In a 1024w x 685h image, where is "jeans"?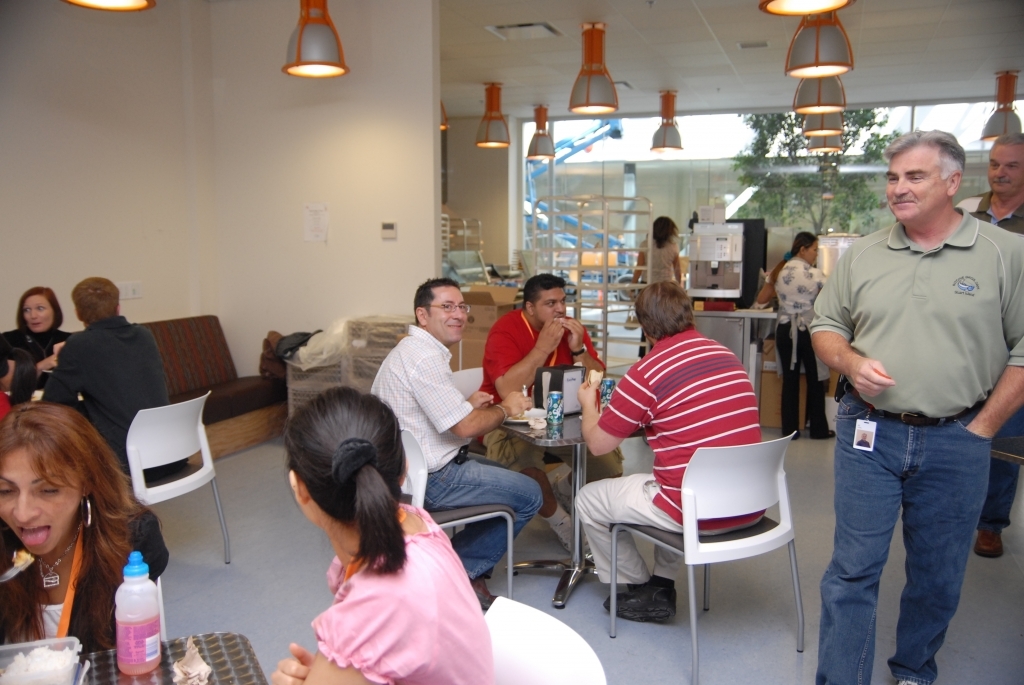
l=424, t=442, r=550, b=585.
